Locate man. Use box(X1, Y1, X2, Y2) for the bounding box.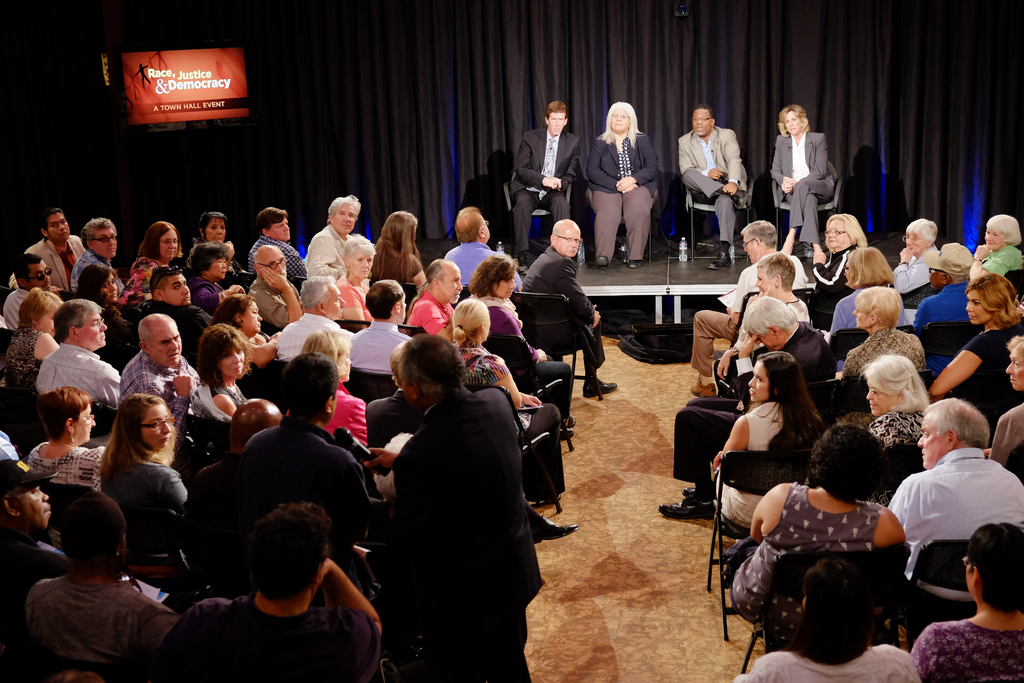
box(28, 489, 175, 682).
